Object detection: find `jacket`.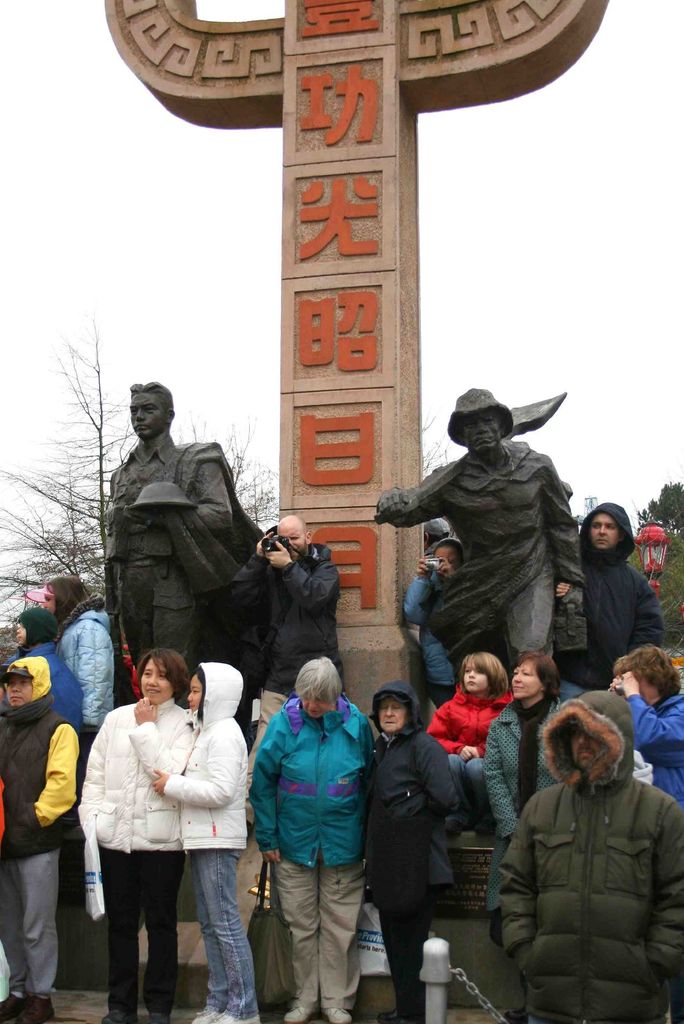
pyautogui.locateOnScreen(399, 569, 466, 691).
